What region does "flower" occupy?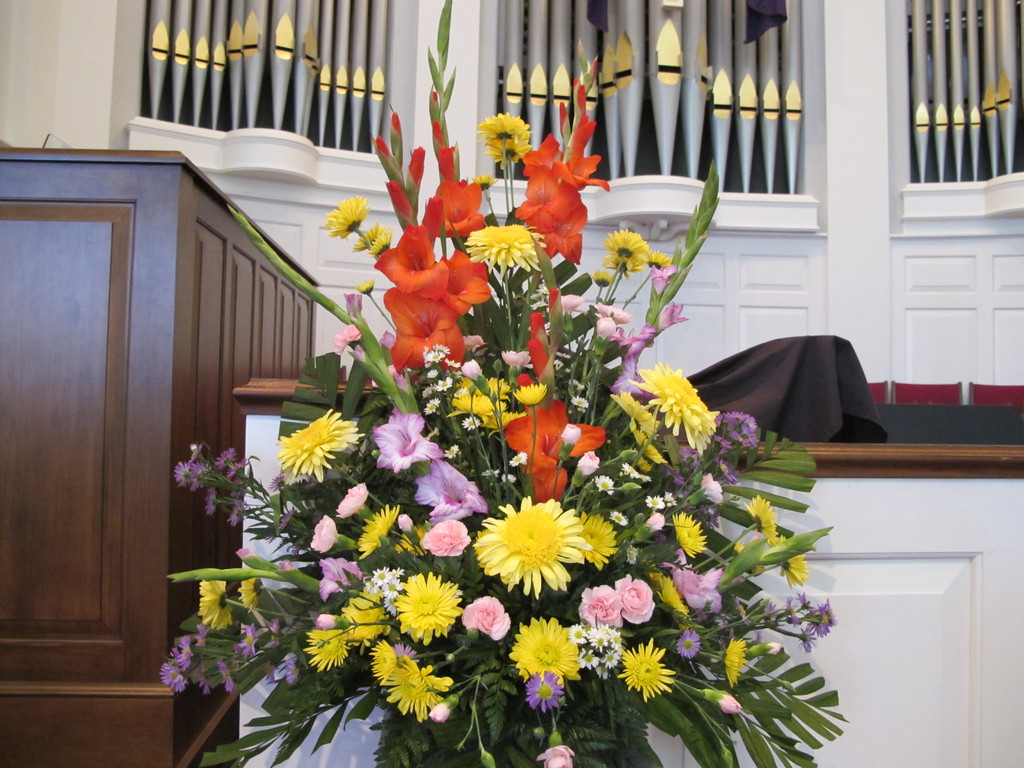
bbox=[411, 458, 486, 517].
